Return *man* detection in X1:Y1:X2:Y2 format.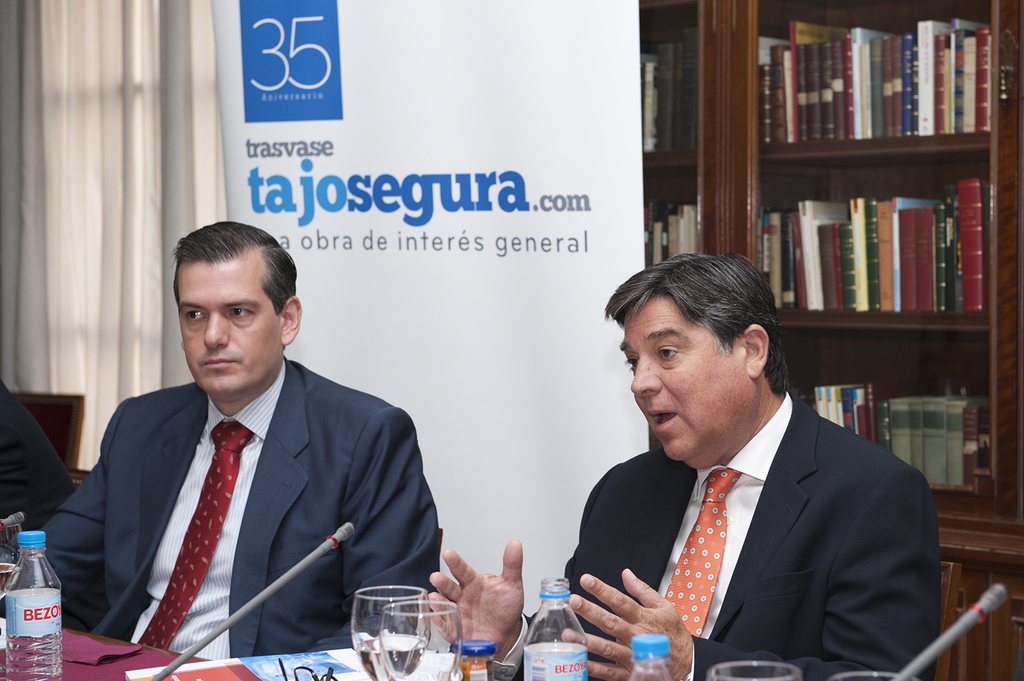
425:250:940:680.
